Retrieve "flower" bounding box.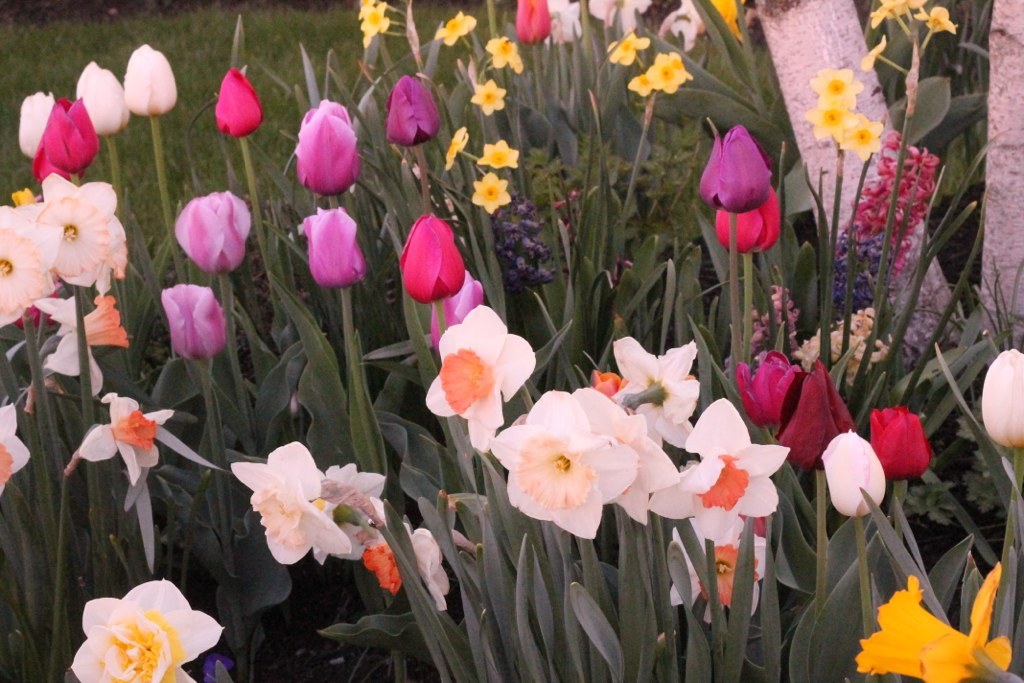
Bounding box: pyautogui.locateOnScreen(472, 79, 507, 114).
